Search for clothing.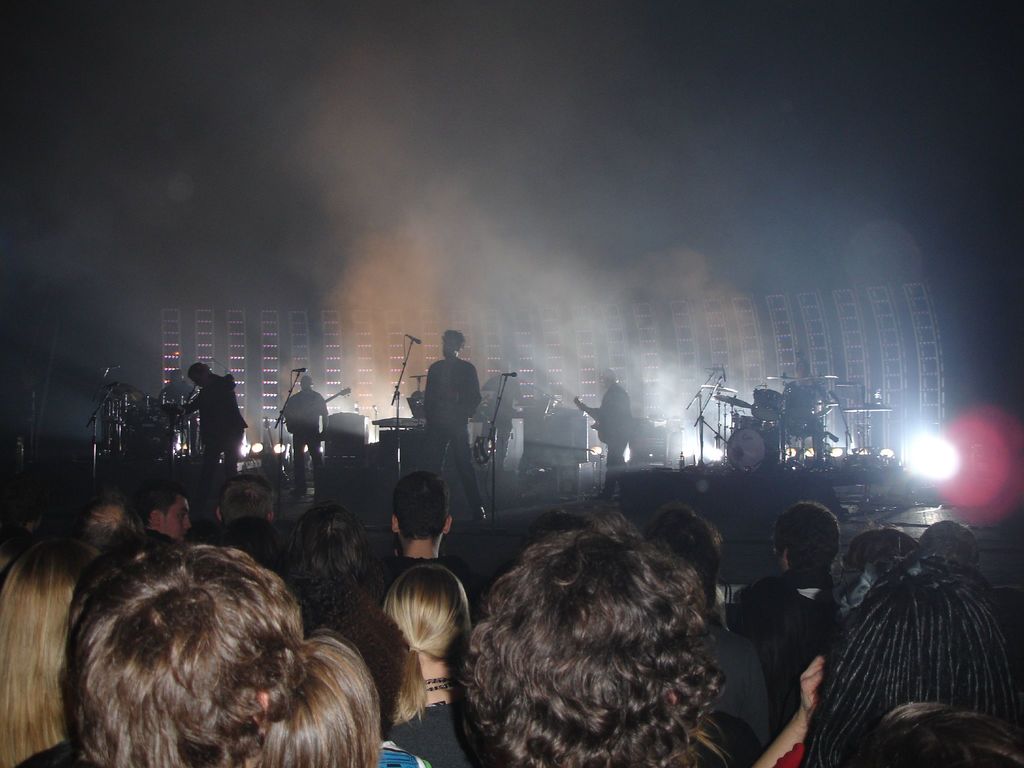
Found at region(186, 373, 238, 477).
